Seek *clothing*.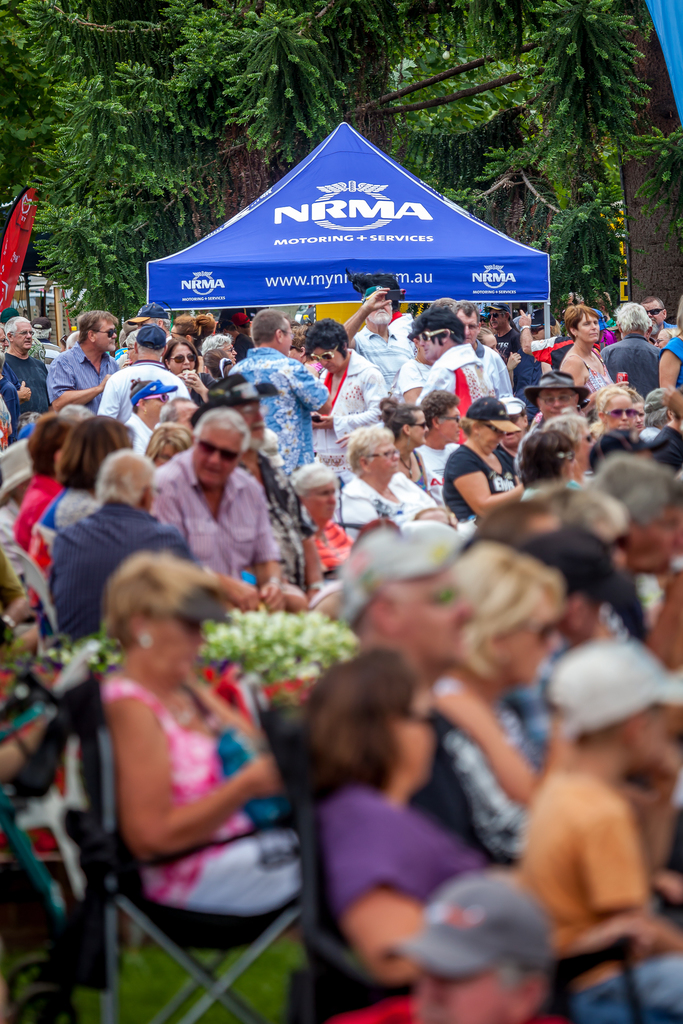
bbox=[509, 763, 682, 1020].
